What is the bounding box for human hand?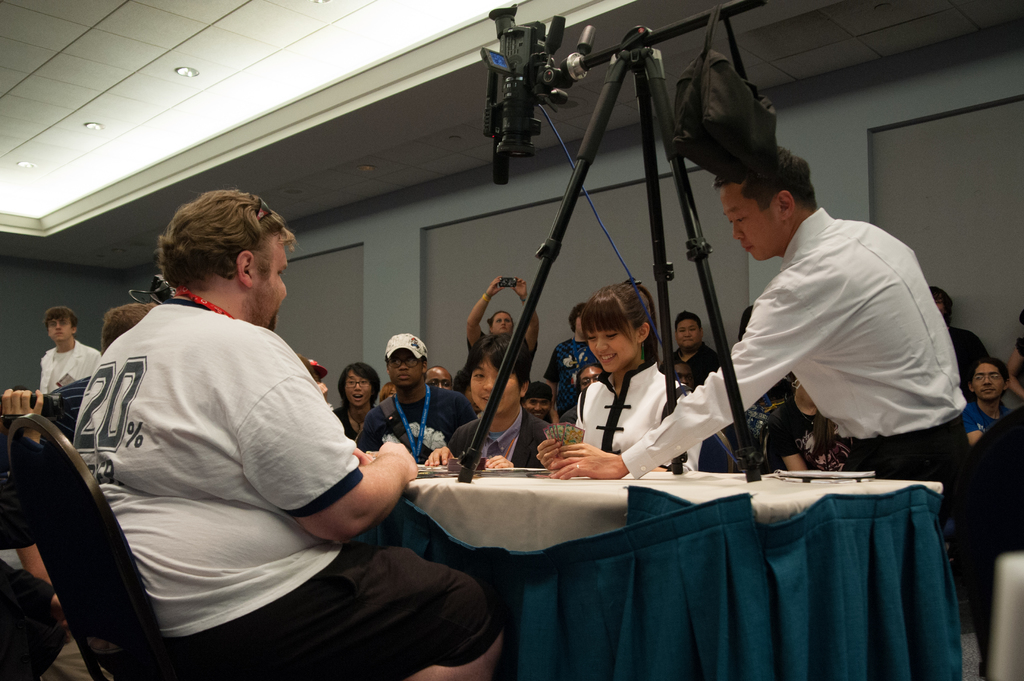
{"left": 377, "top": 440, "right": 420, "bottom": 478}.
